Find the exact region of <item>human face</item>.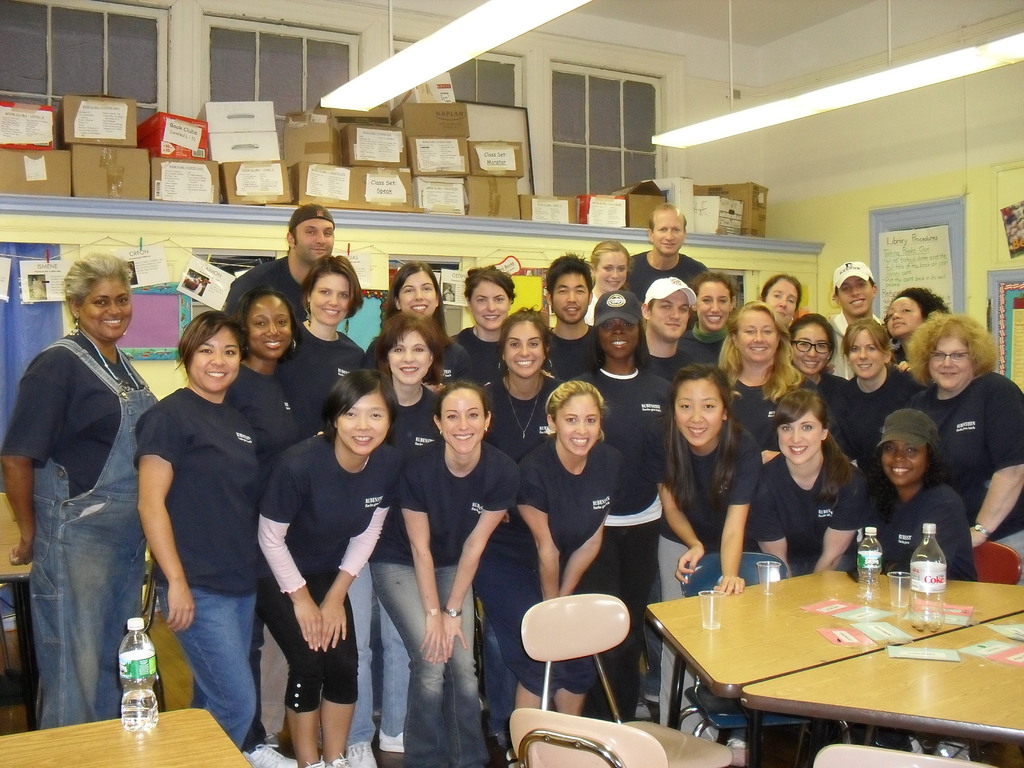
Exact region: (388, 329, 431, 386).
